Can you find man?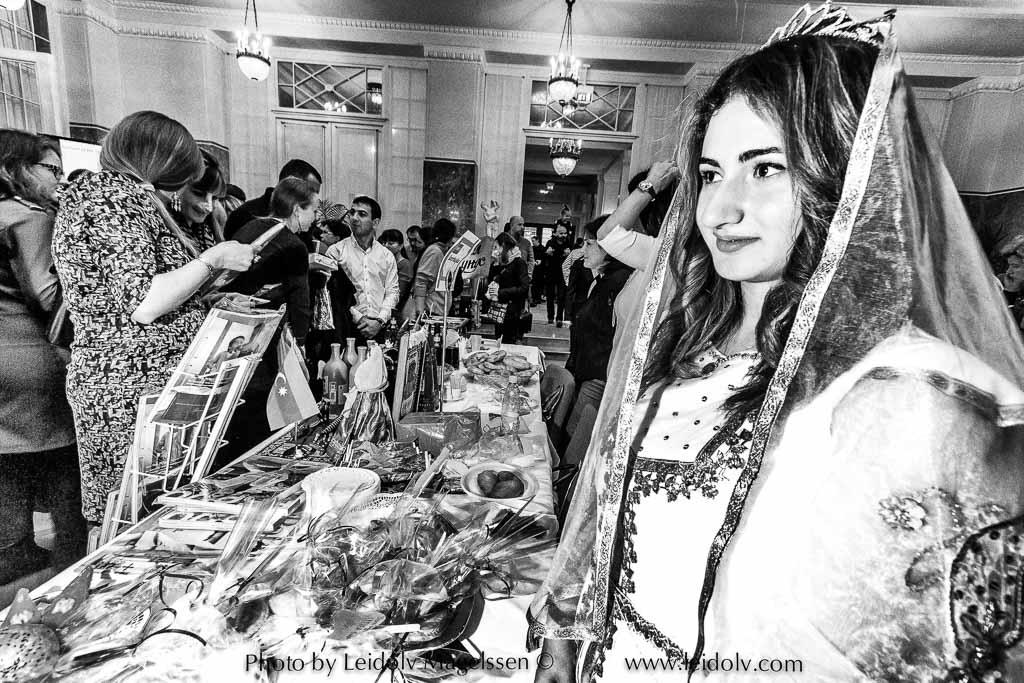
Yes, bounding box: [x1=503, y1=214, x2=534, y2=293].
